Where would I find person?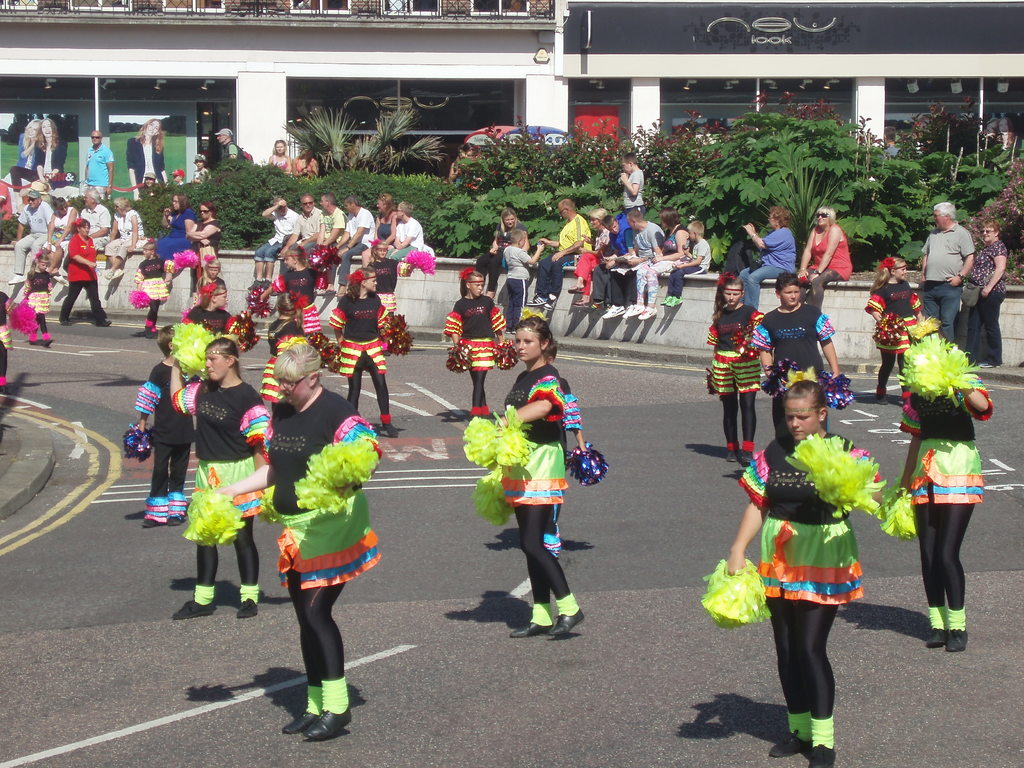
At rect(123, 114, 175, 200).
